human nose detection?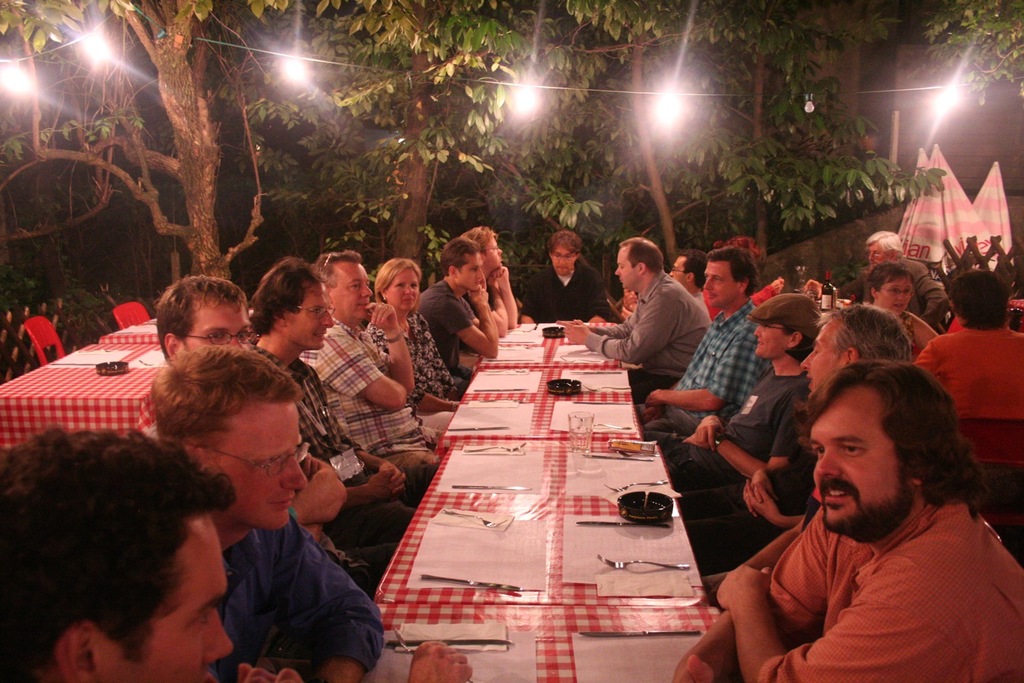
(899,288,907,304)
